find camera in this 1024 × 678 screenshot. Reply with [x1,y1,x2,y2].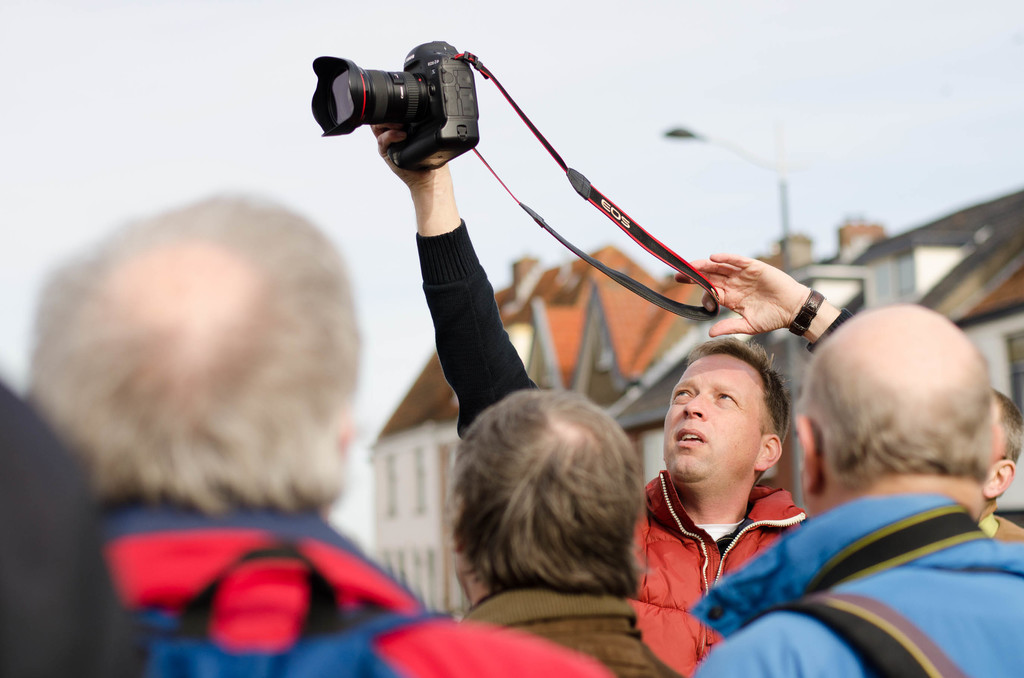
[302,35,478,168].
